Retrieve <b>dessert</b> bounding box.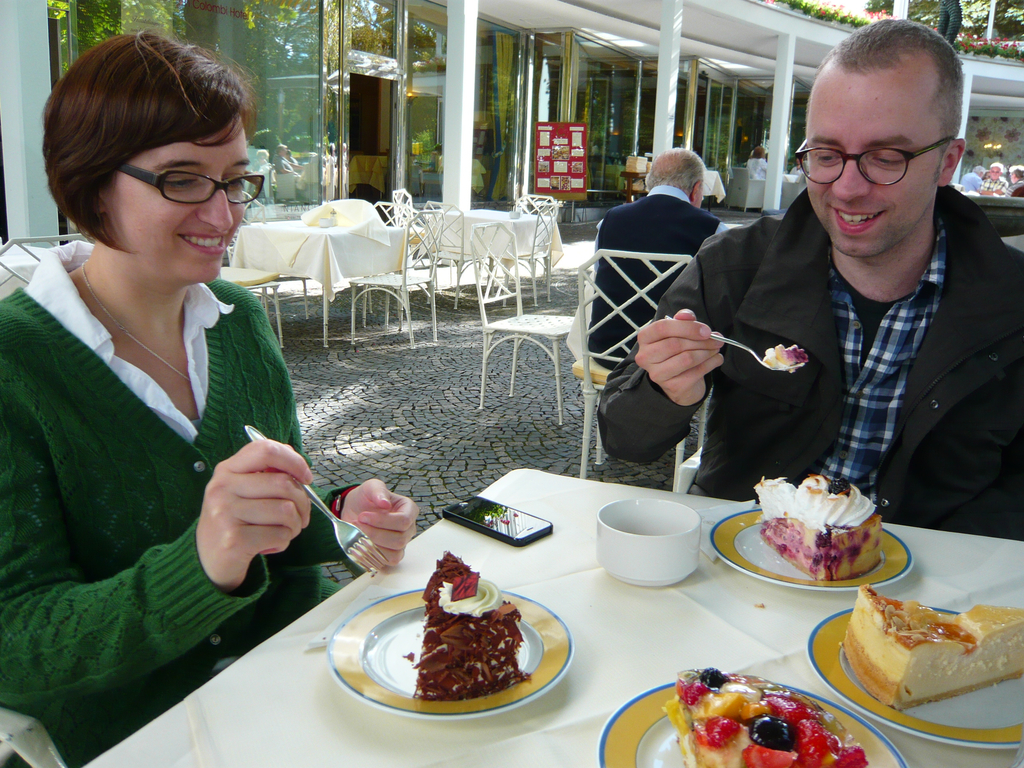
Bounding box: detection(666, 668, 870, 767).
